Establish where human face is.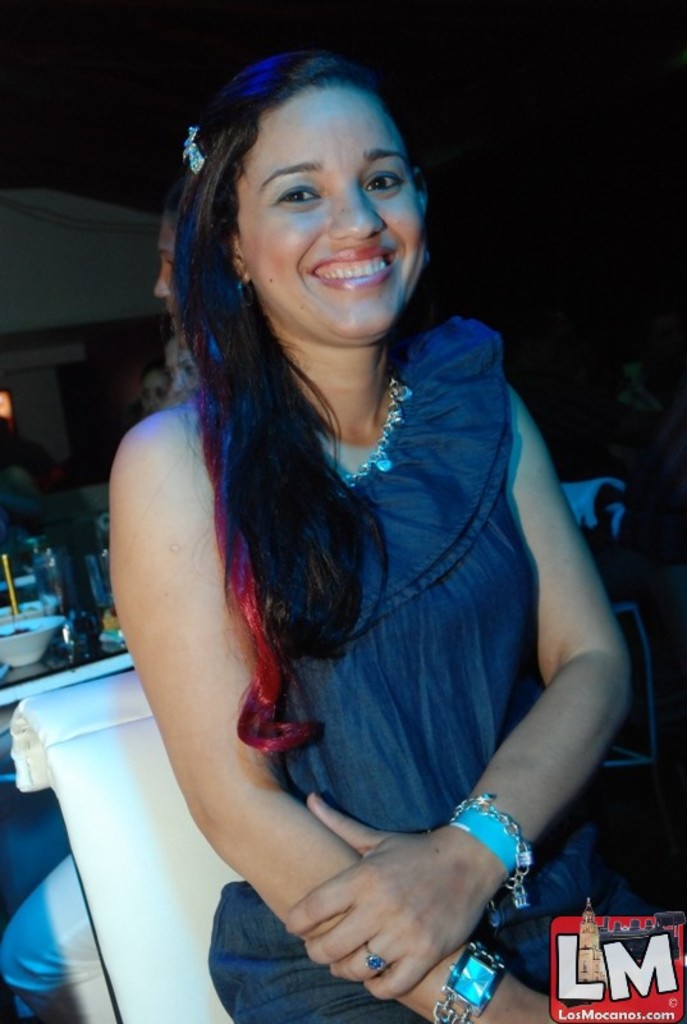
Established at box(237, 88, 425, 330).
